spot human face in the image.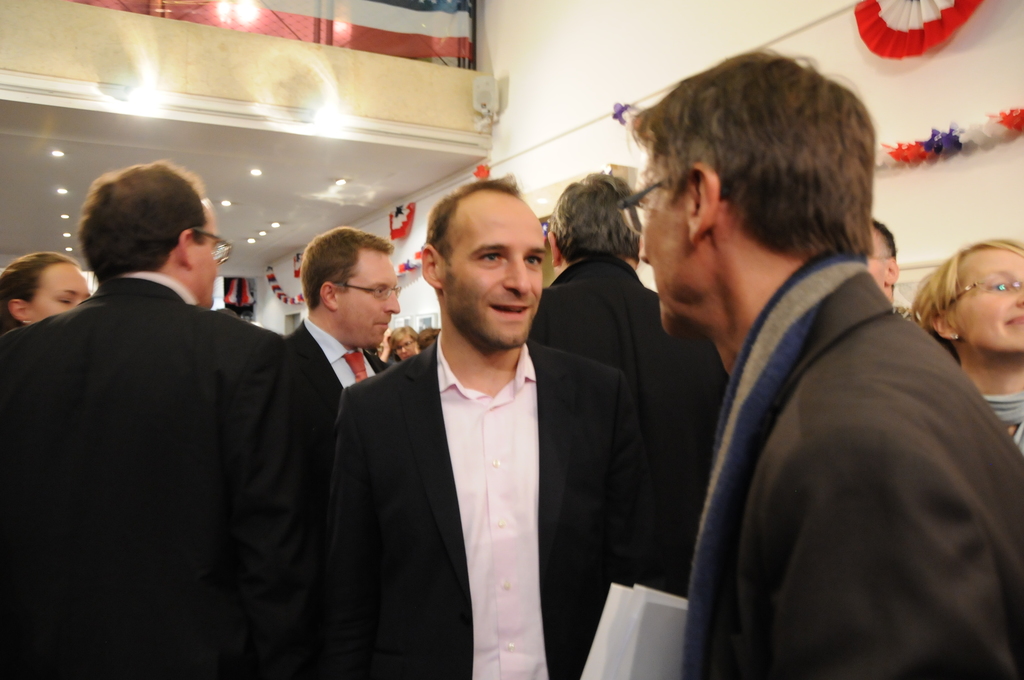
human face found at {"x1": 346, "y1": 259, "x2": 399, "y2": 348}.
